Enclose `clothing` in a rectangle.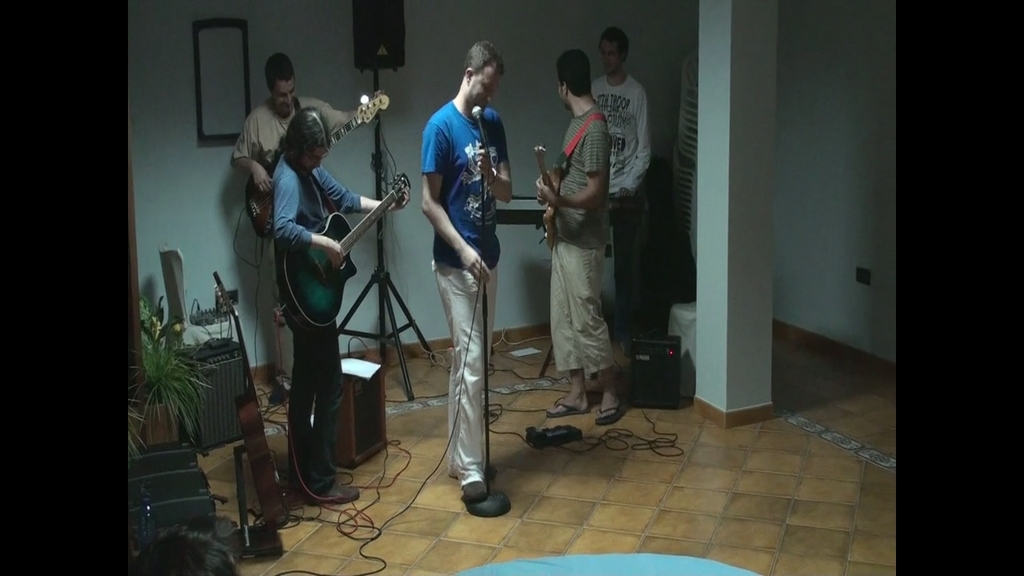
(276,154,364,499).
